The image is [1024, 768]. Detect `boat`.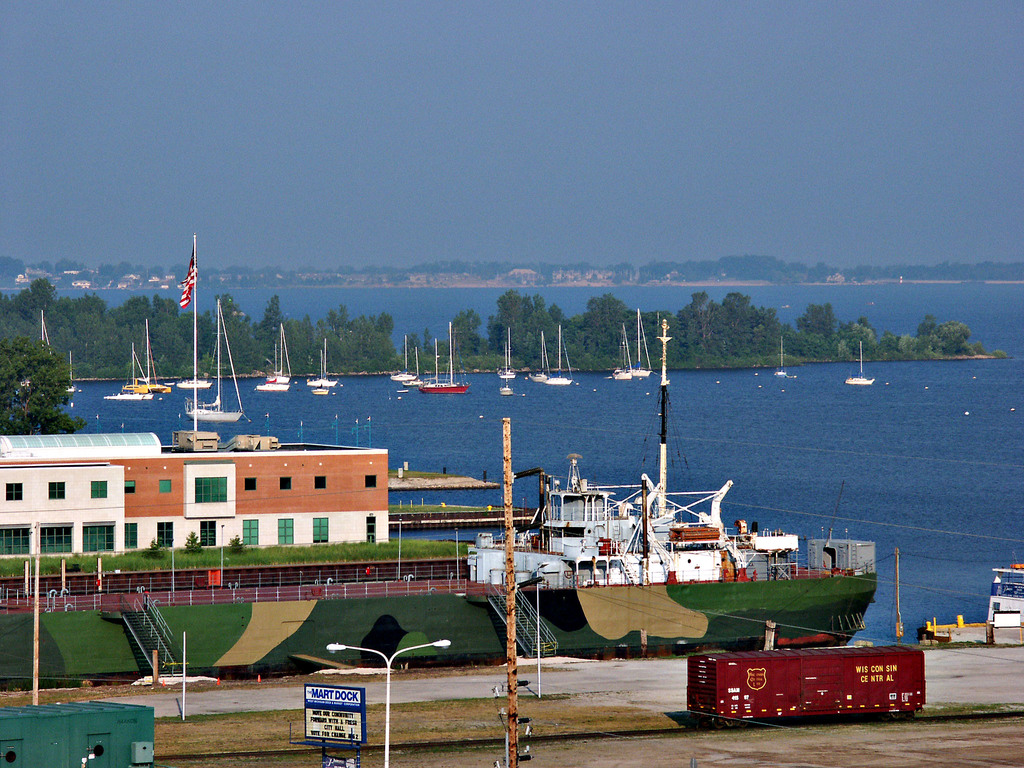
Detection: x1=104 y1=344 x2=157 y2=402.
